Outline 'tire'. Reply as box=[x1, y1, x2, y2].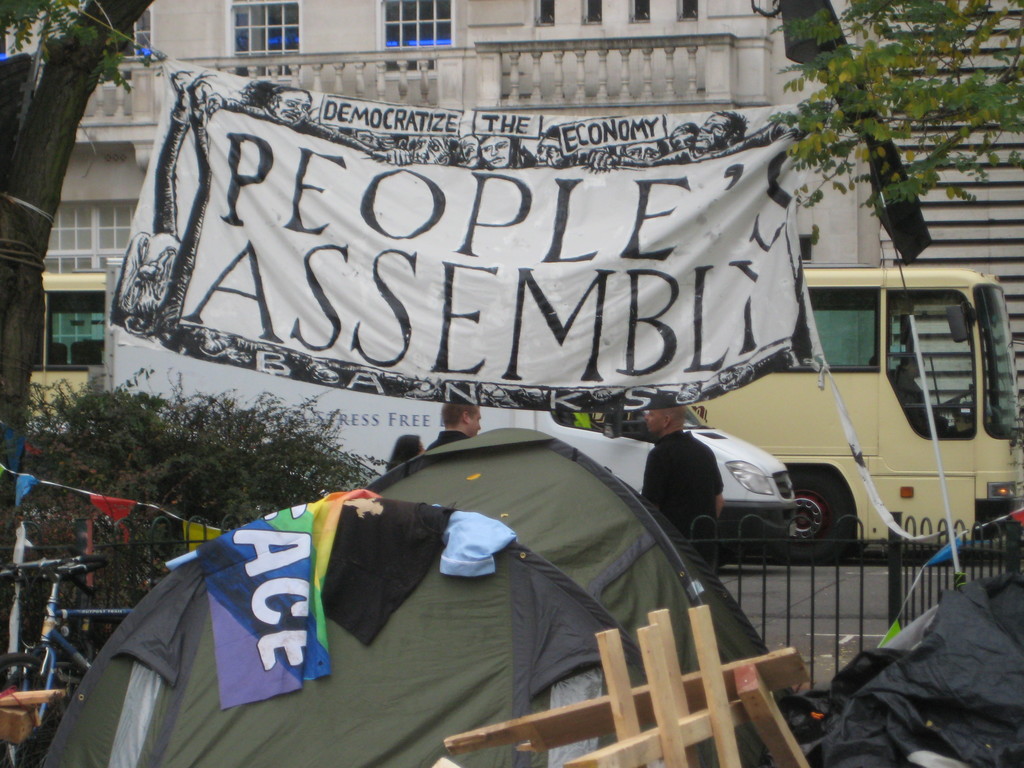
box=[779, 470, 856, 568].
